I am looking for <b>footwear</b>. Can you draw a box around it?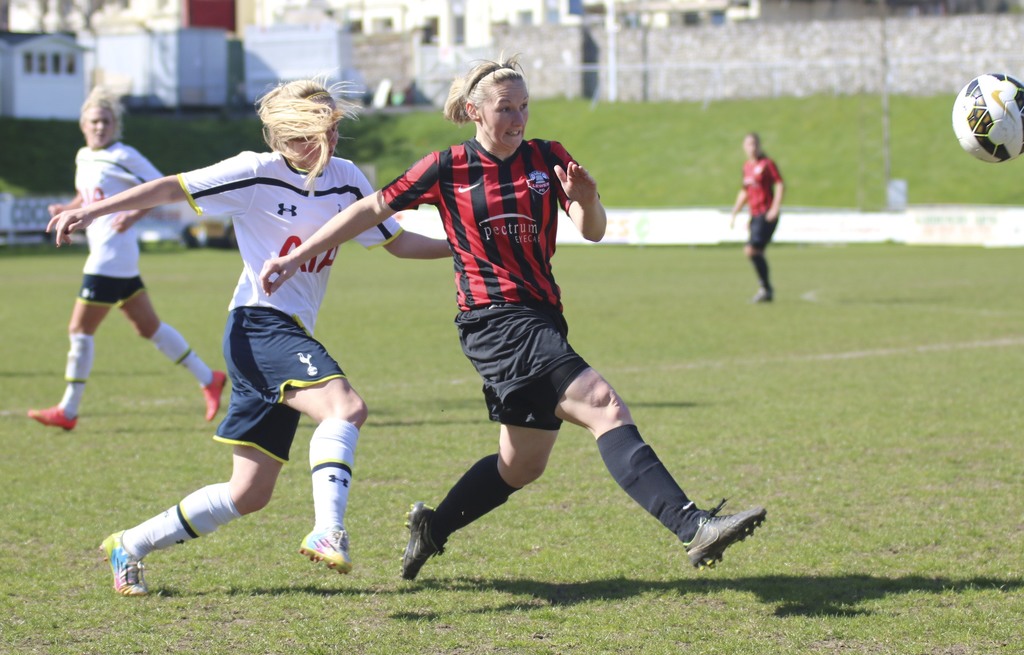
Sure, the bounding box is [x1=400, y1=496, x2=448, y2=579].
